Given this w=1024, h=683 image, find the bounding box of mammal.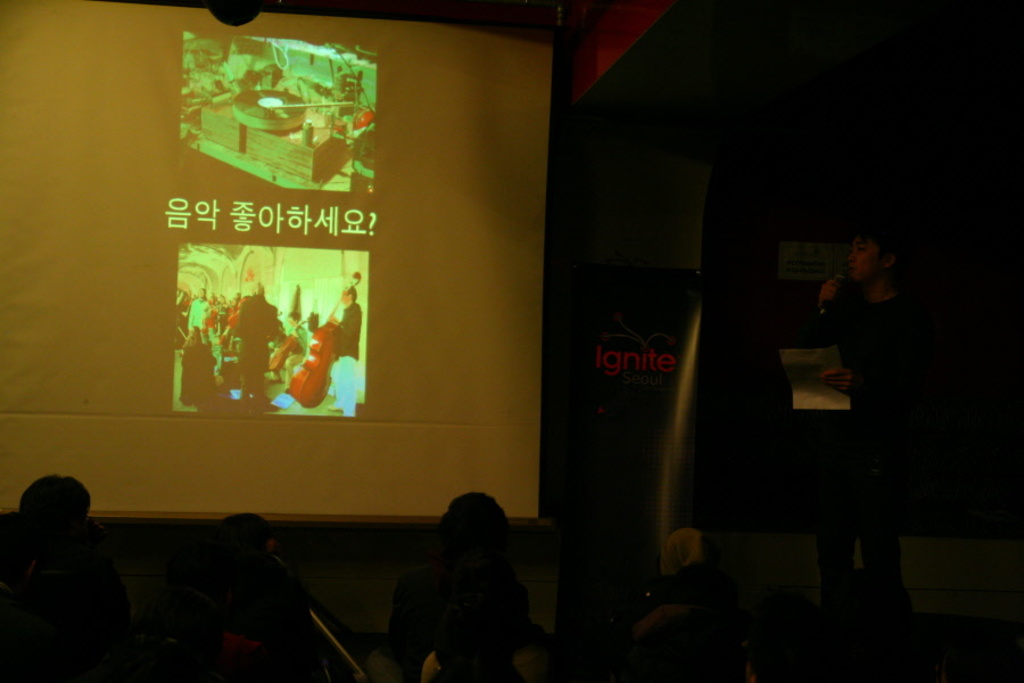
<bbox>180, 324, 216, 406</bbox>.
